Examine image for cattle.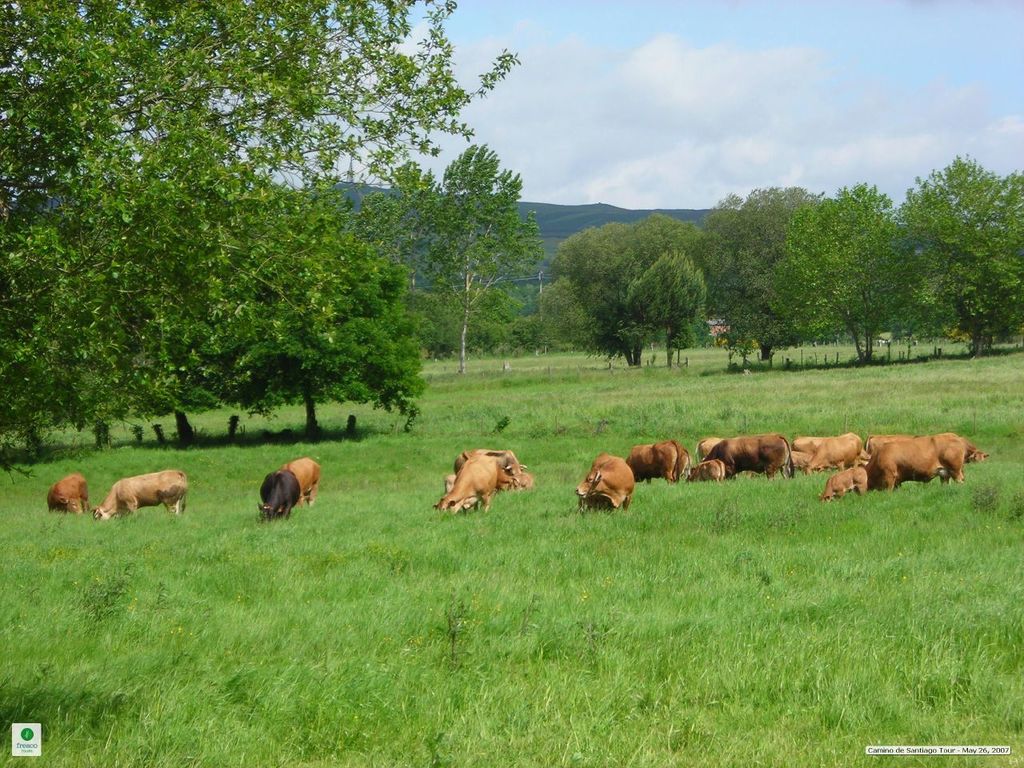
Examination result: 784:452:816:476.
